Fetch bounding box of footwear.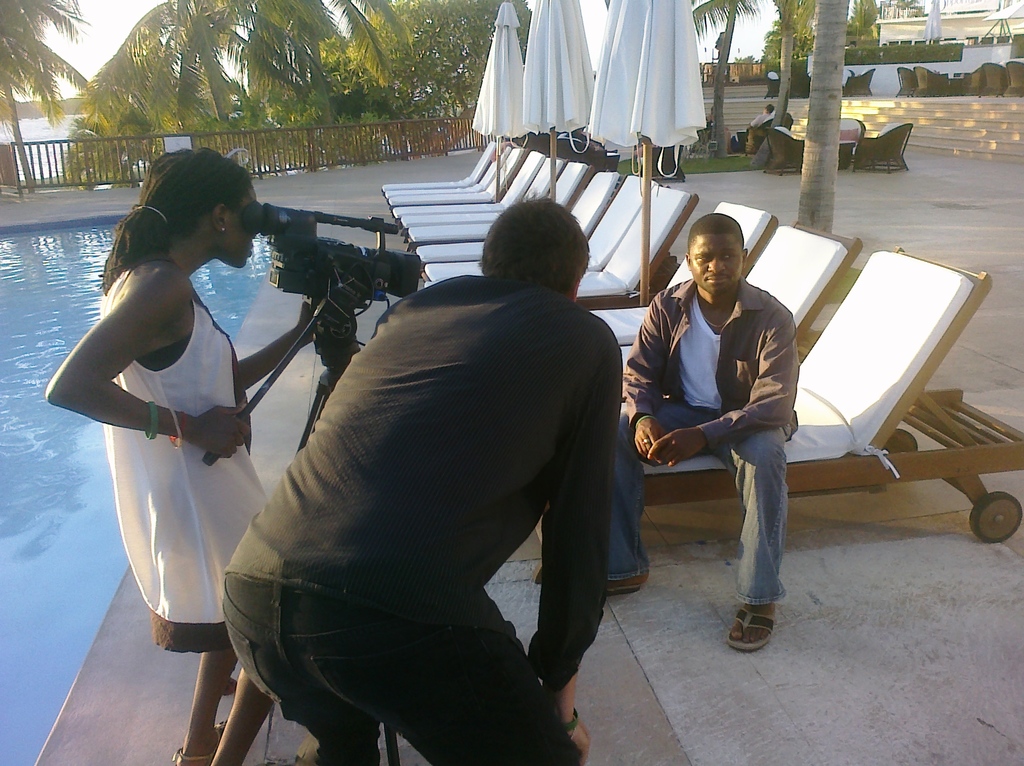
Bbox: BBox(725, 607, 776, 655).
